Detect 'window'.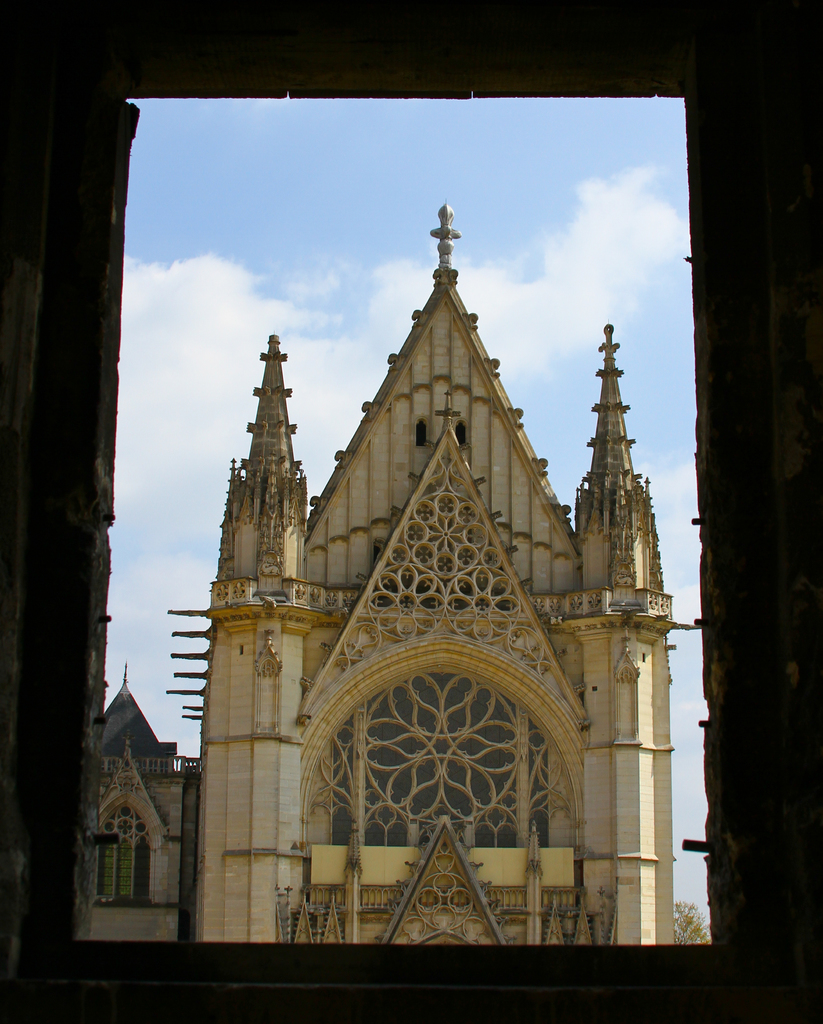
Detected at x1=452, y1=416, x2=470, y2=449.
